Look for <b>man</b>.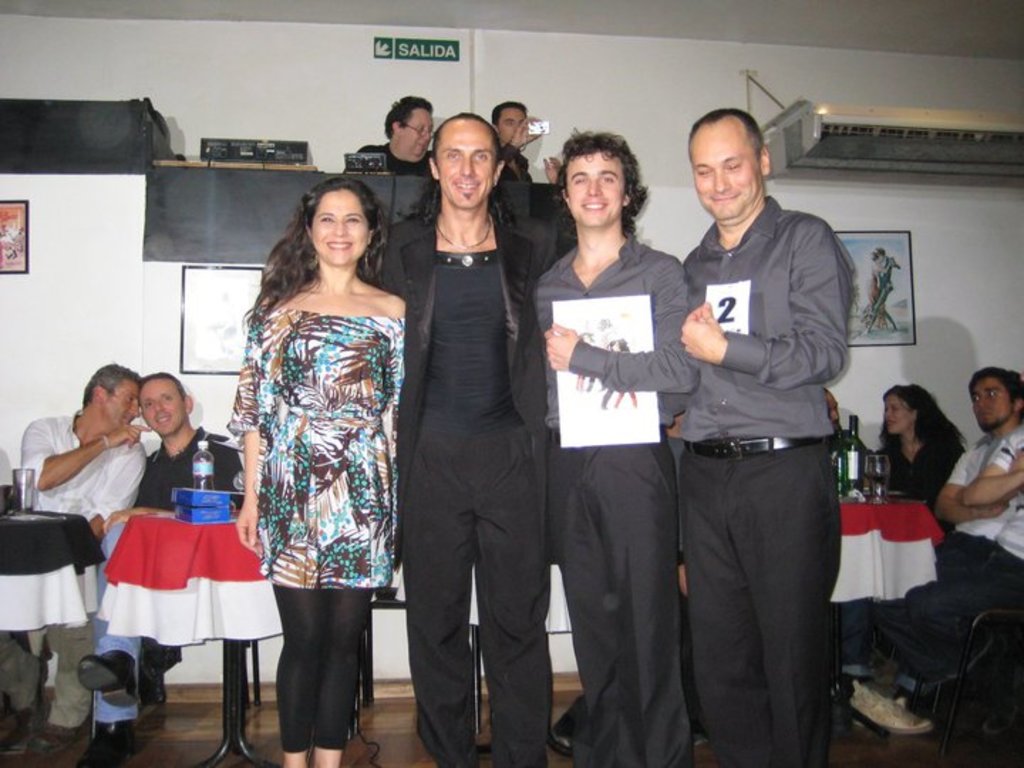
Found: bbox(375, 115, 577, 767).
